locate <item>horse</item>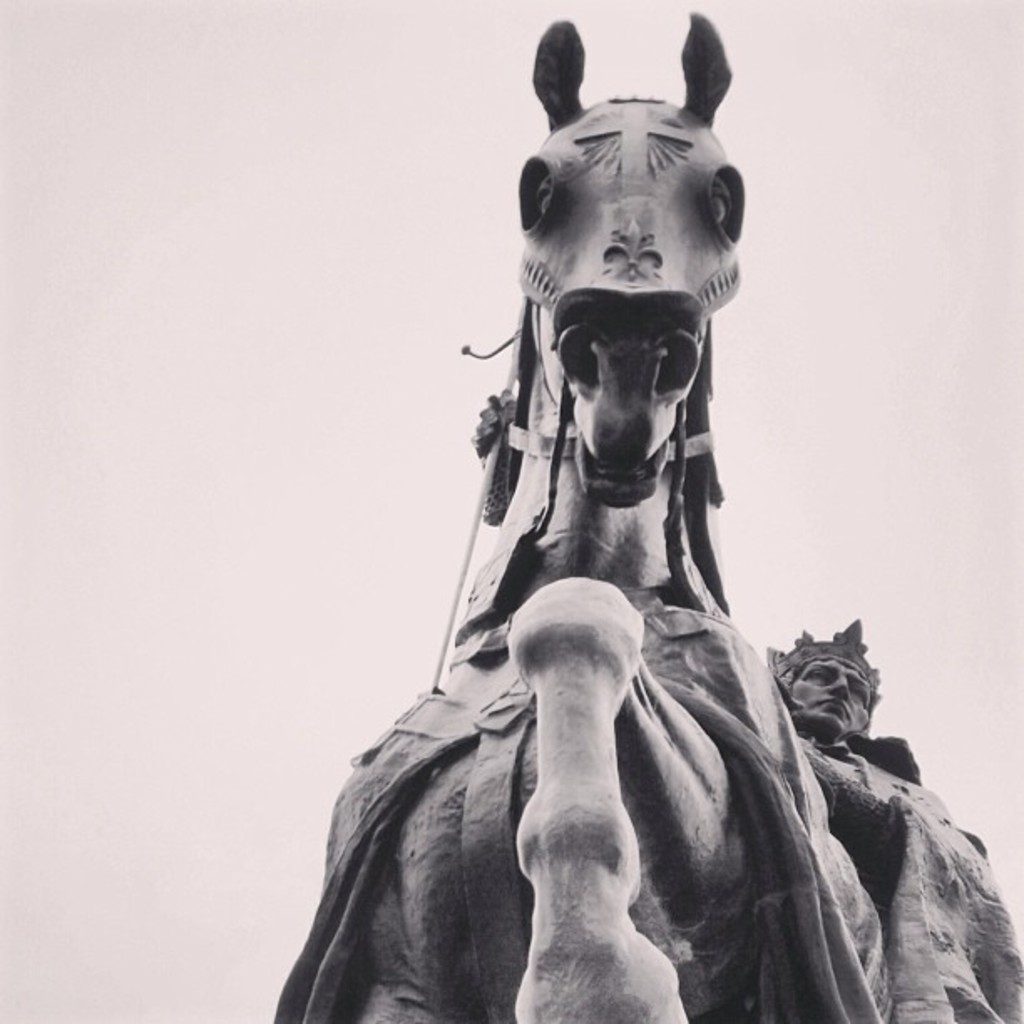
Rect(316, 20, 900, 1022)
